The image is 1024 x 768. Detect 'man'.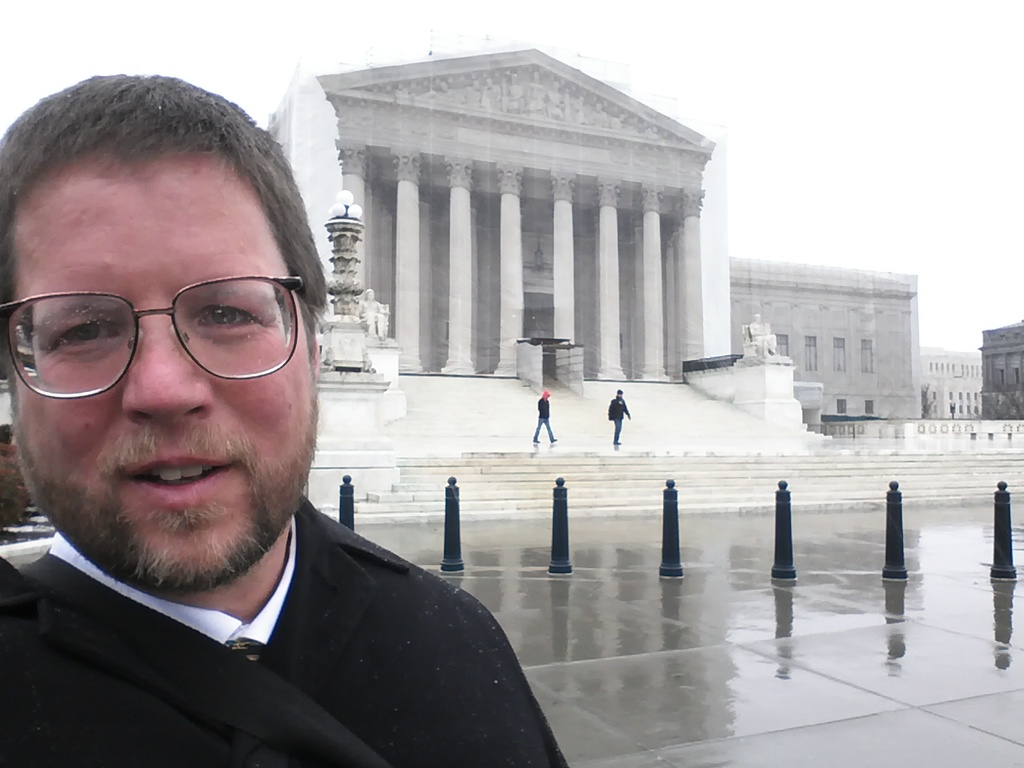
Detection: (x1=0, y1=149, x2=490, y2=732).
